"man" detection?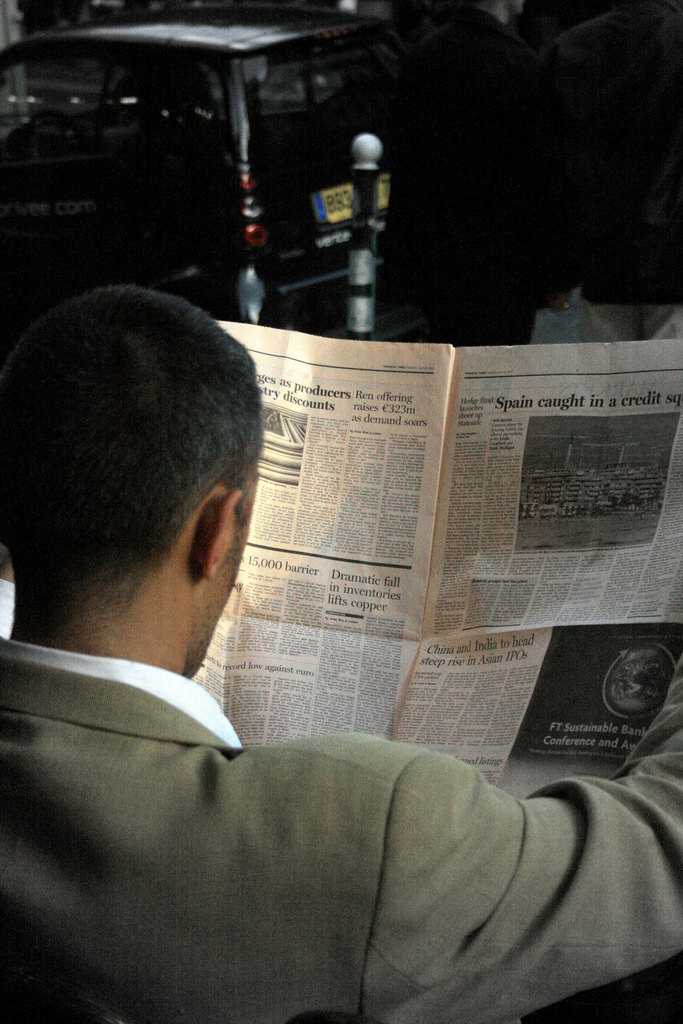
(x1=5, y1=236, x2=682, y2=957)
